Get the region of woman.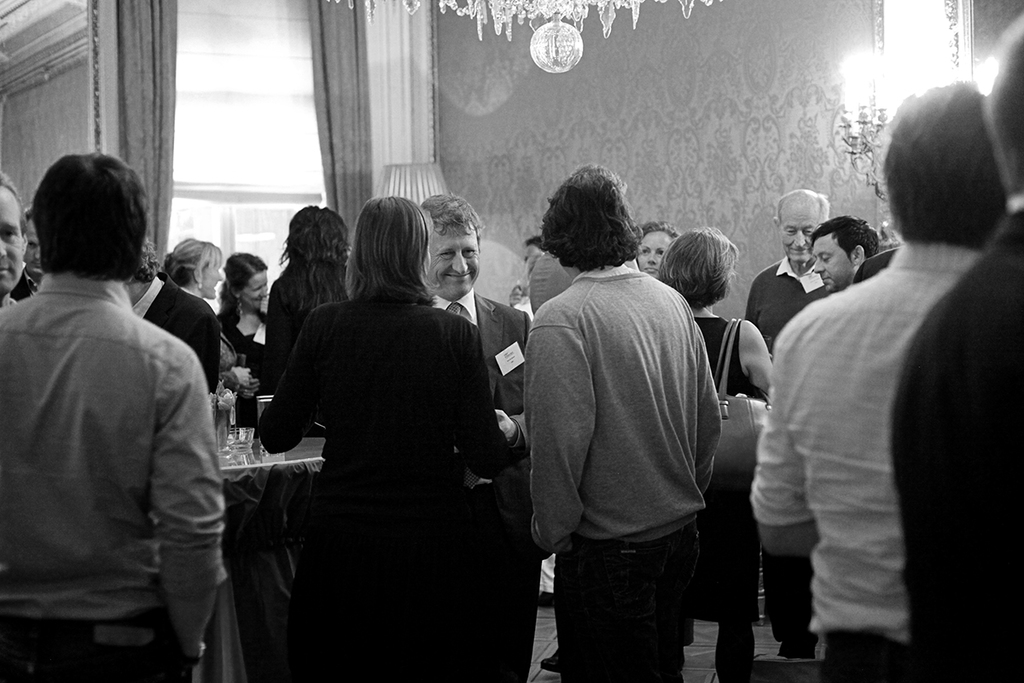
<box>168,234,251,310</box>.
